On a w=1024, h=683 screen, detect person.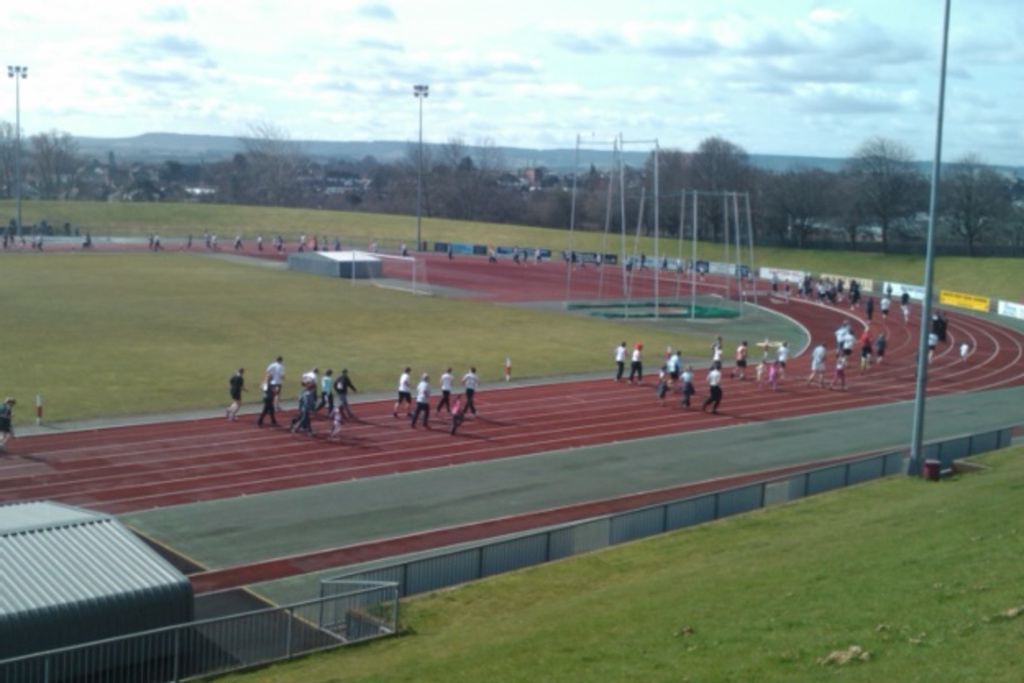
left=313, top=376, right=336, bottom=417.
